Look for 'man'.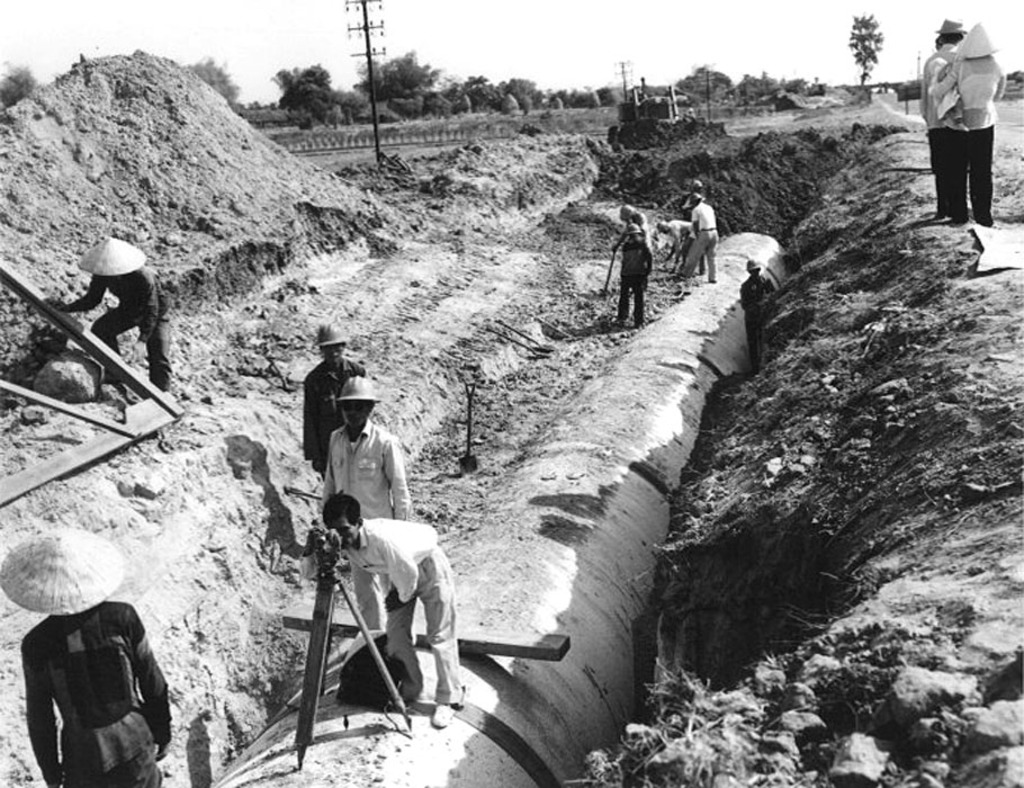
Found: BBox(306, 314, 368, 481).
